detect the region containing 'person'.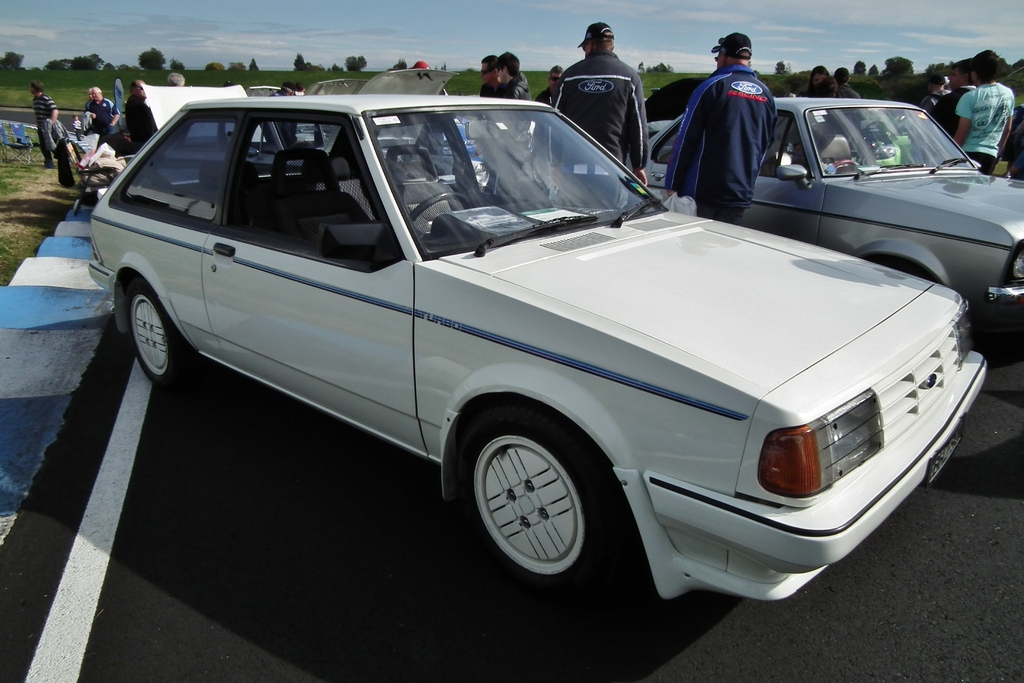
x1=83, y1=88, x2=93, y2=131.
